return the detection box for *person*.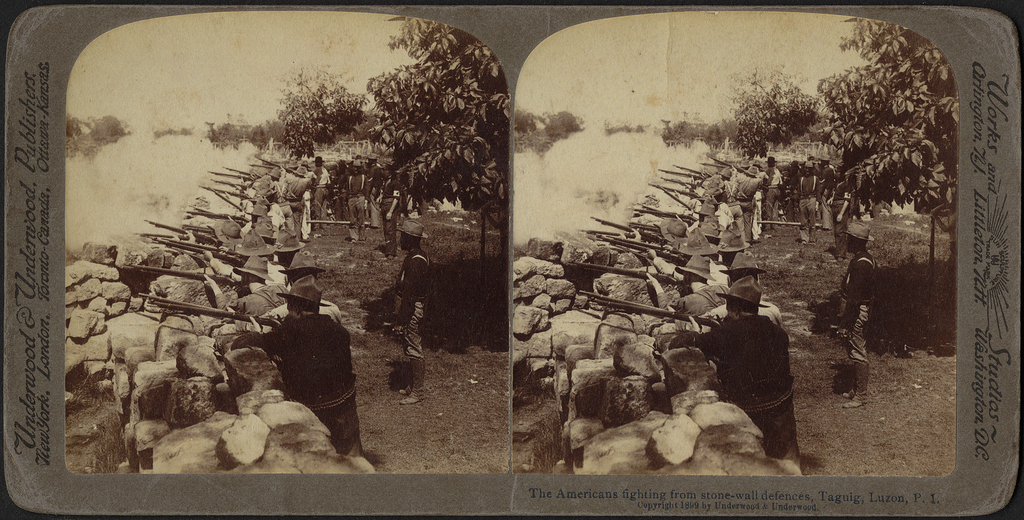
BBox(670, 263, 805, 467).
